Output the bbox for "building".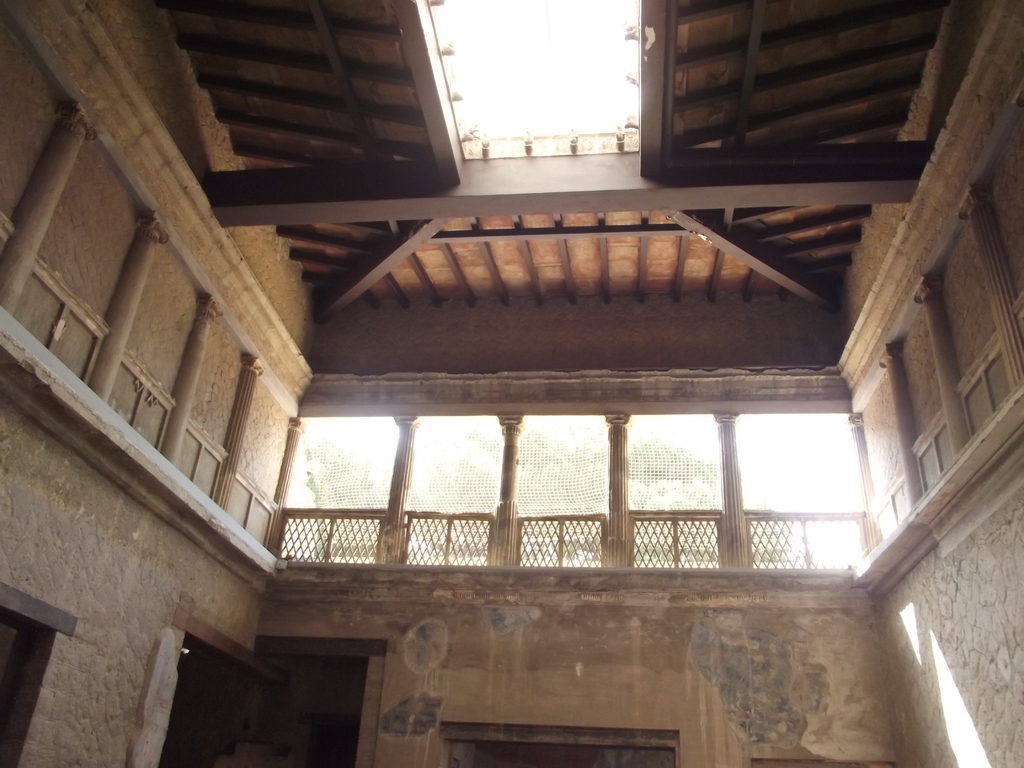
(left=0, top=0, right=1023, bottom=767).
